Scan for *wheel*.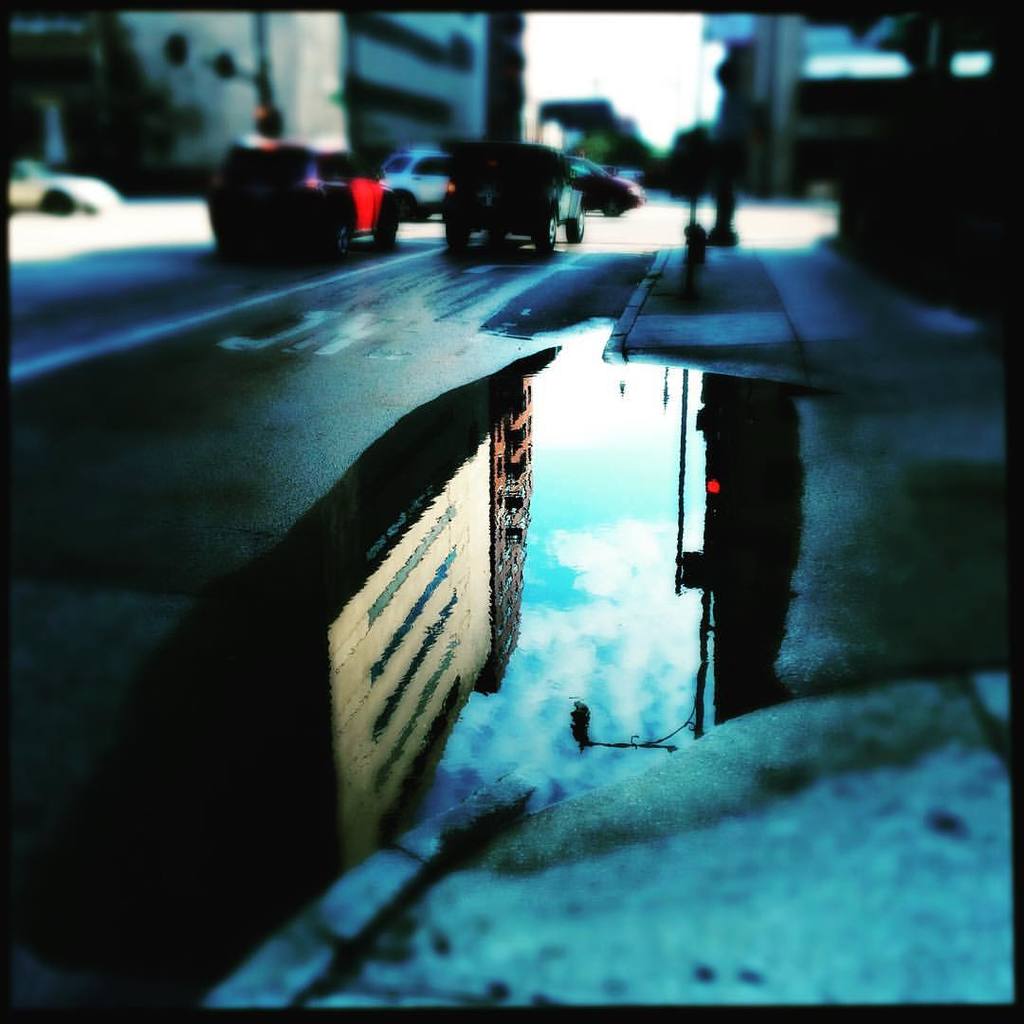
Scan result: select_region(337, 224, 349, 256).
